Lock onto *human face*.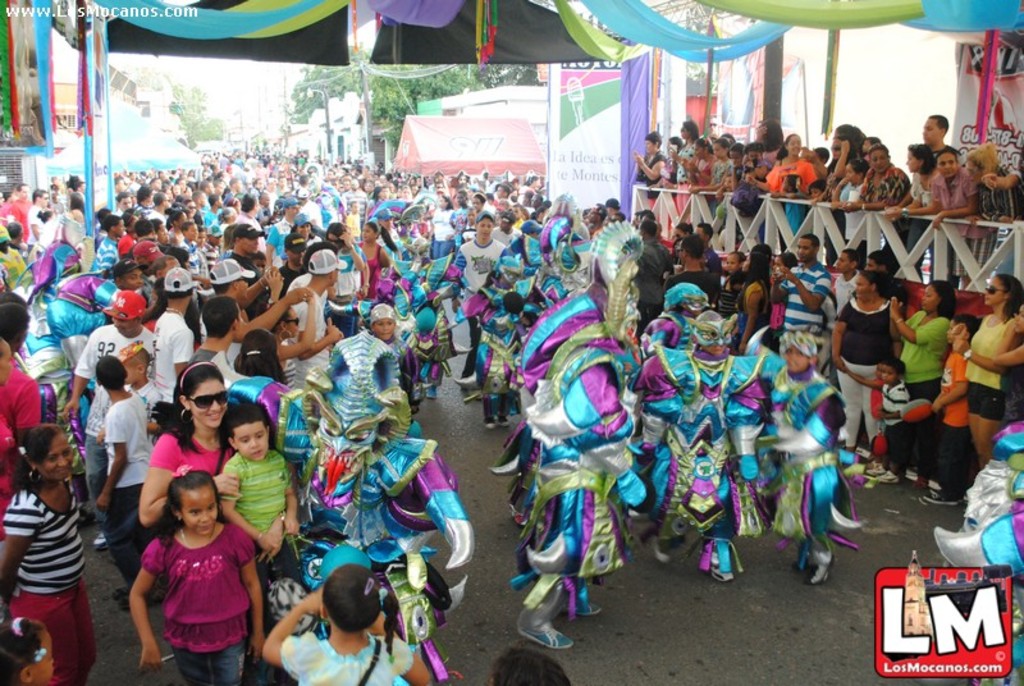
Locked: <box>937,154,959,175</box>.
